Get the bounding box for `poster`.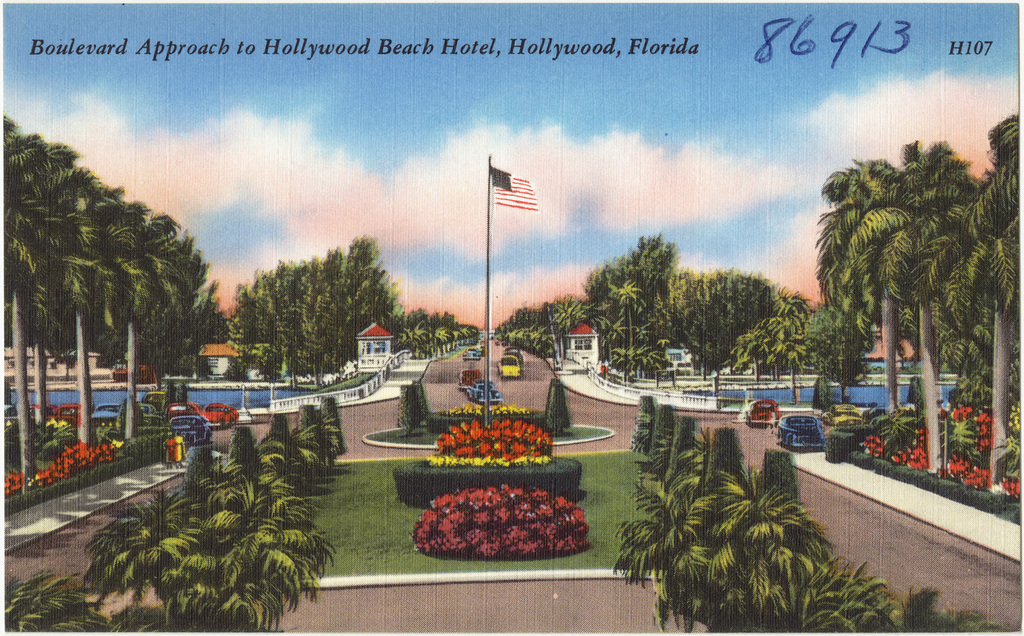
left=0, top=5, right=1020, bottom=632.
